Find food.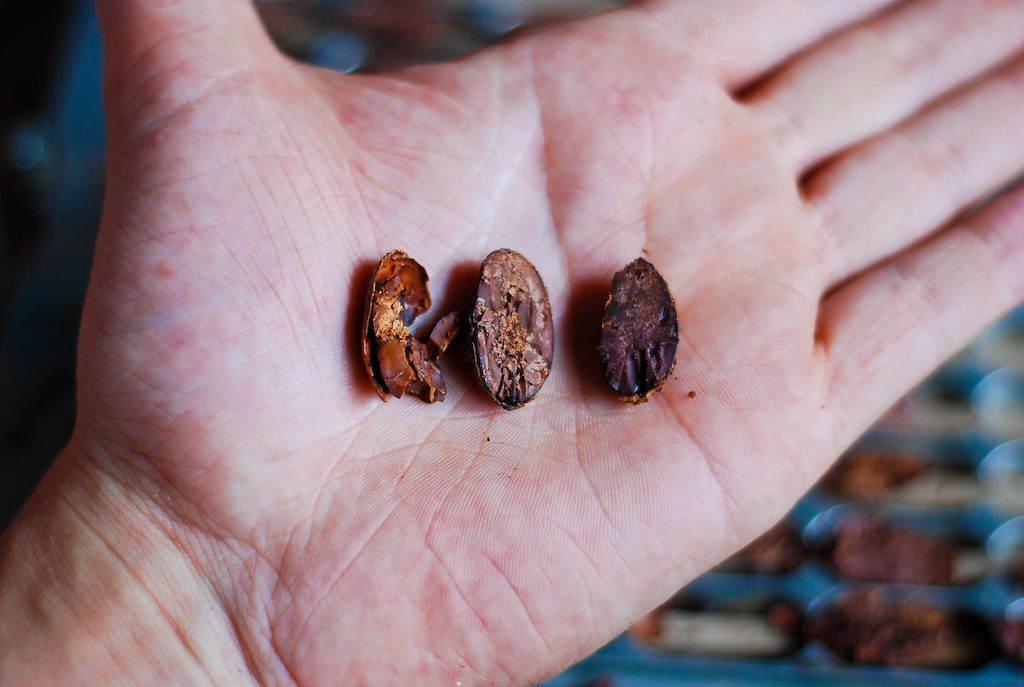
[left=594, top=259, right=686, bottom=408].
